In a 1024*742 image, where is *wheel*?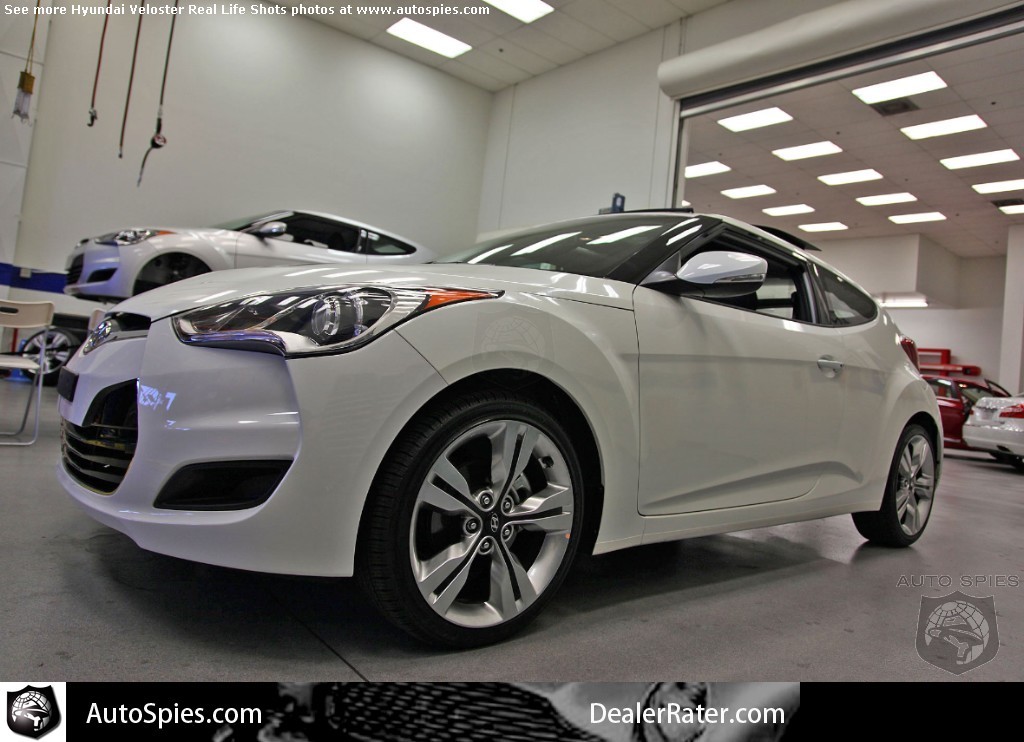
BBox(17, 323, 88, 387).
